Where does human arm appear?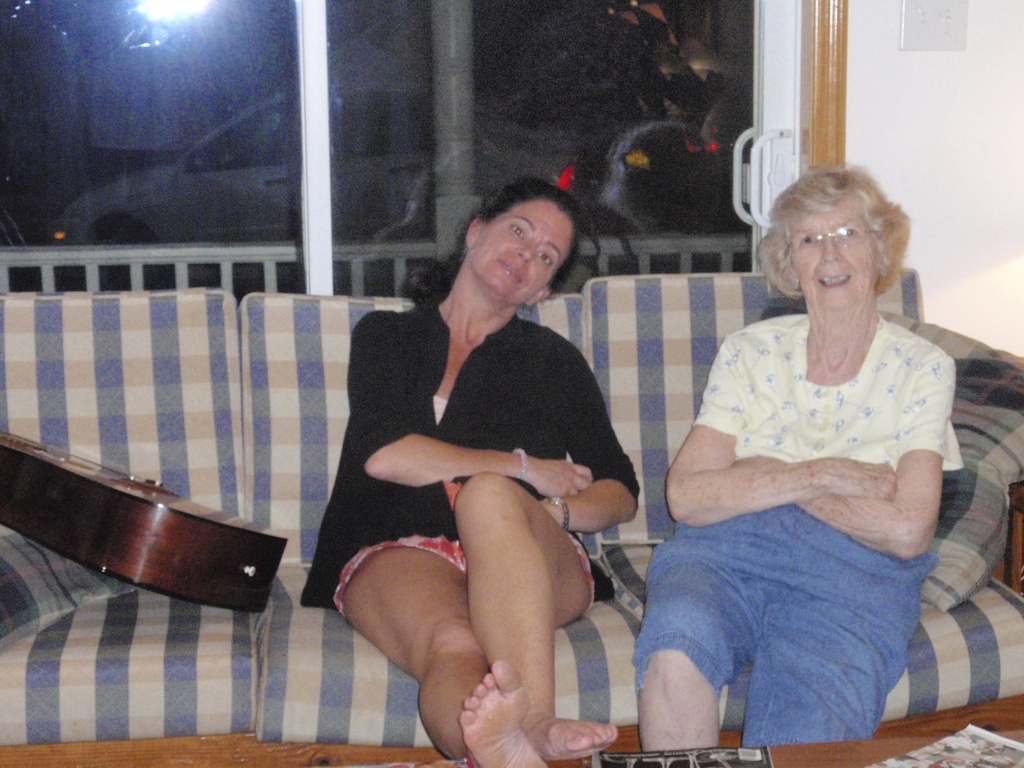
Appears at left=734, top=351, right=959, bottom=561.
